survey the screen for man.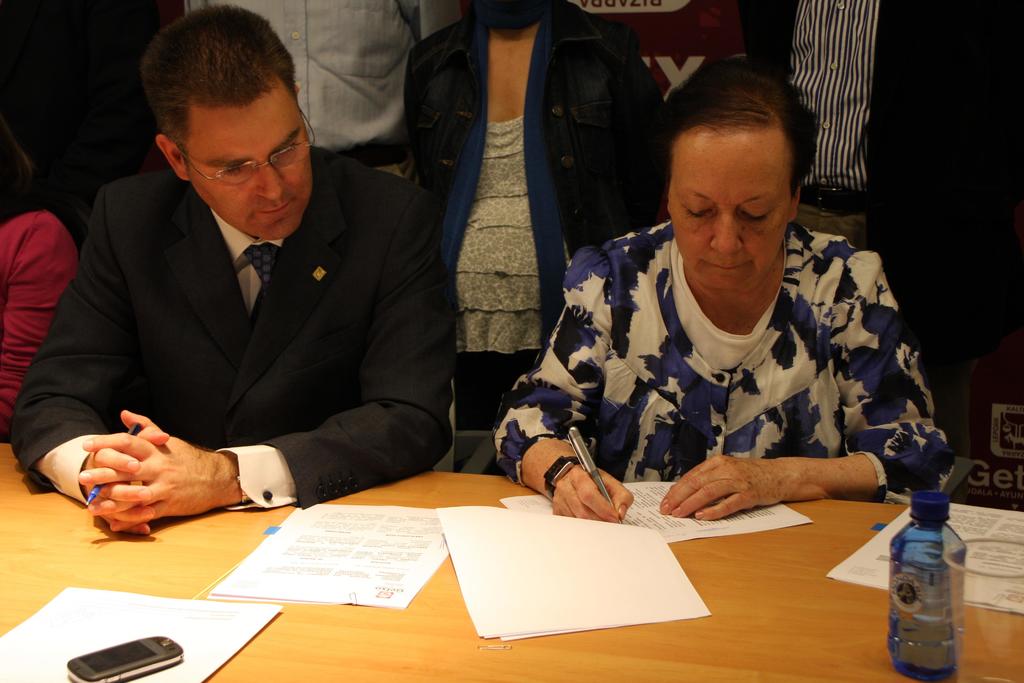
Survey found: select_region(729, 0, 1023, 456).
